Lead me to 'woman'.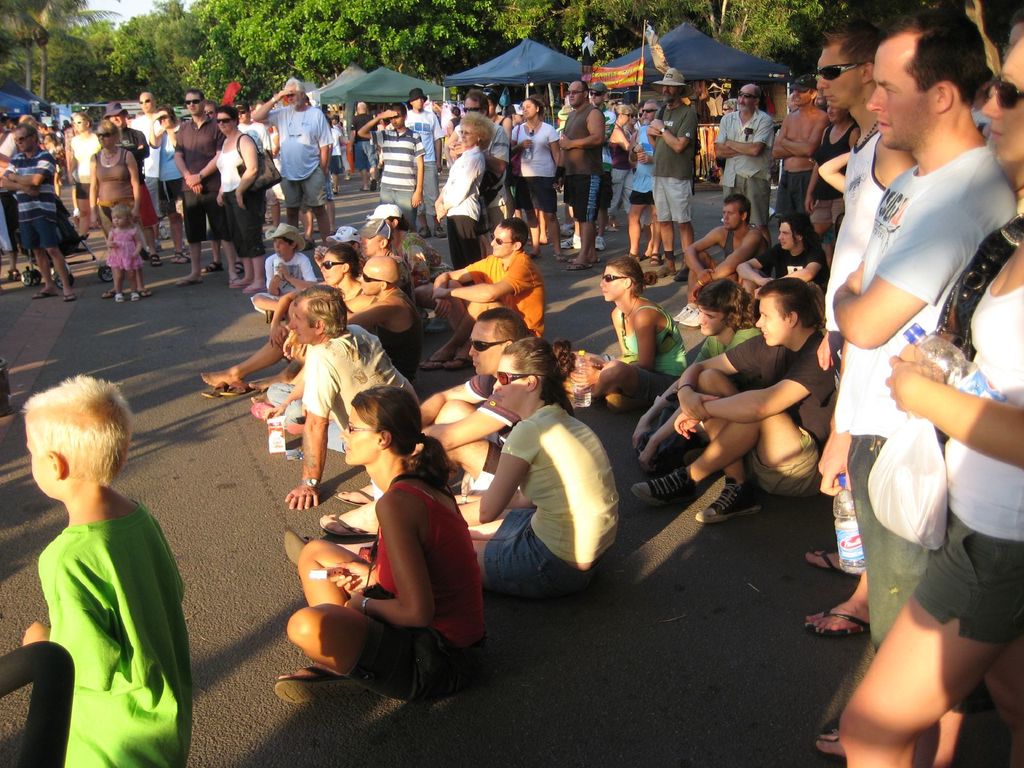
Lead to box(563, 255, 691, 404).
